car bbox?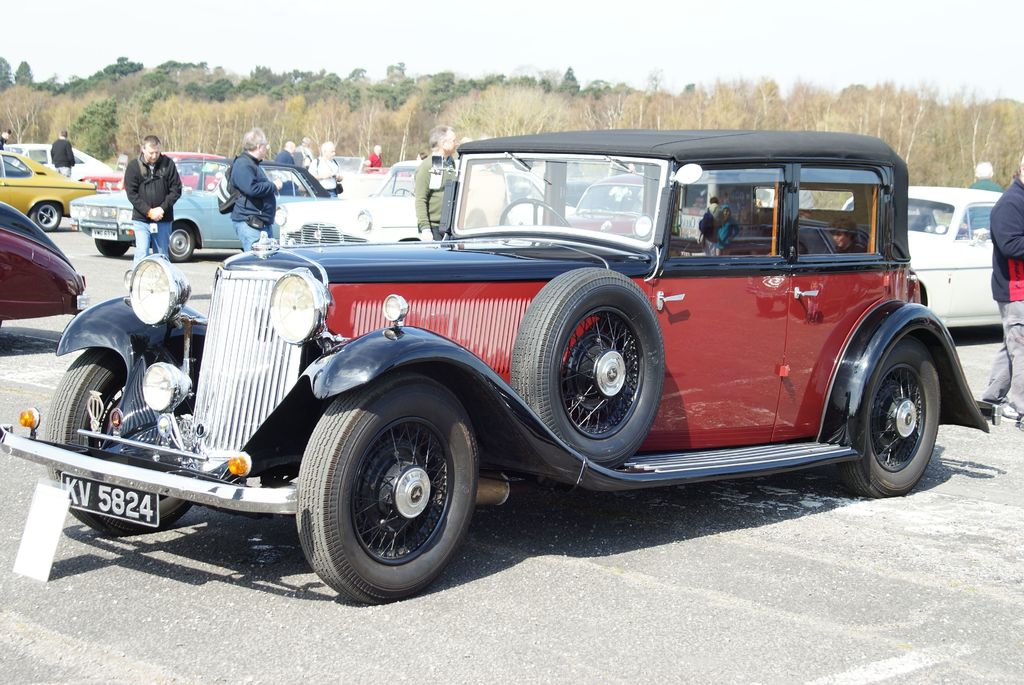
<bbox>845, 187, 1002, 337</bbox>
